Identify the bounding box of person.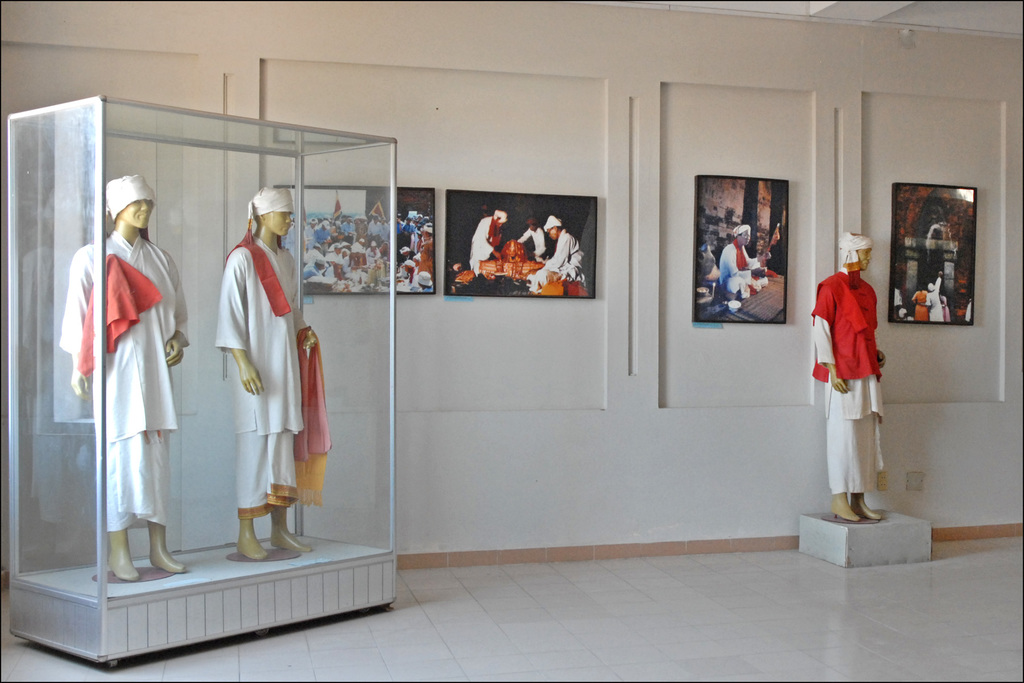
x1=534, y1=211, x2=591, y2=297.
